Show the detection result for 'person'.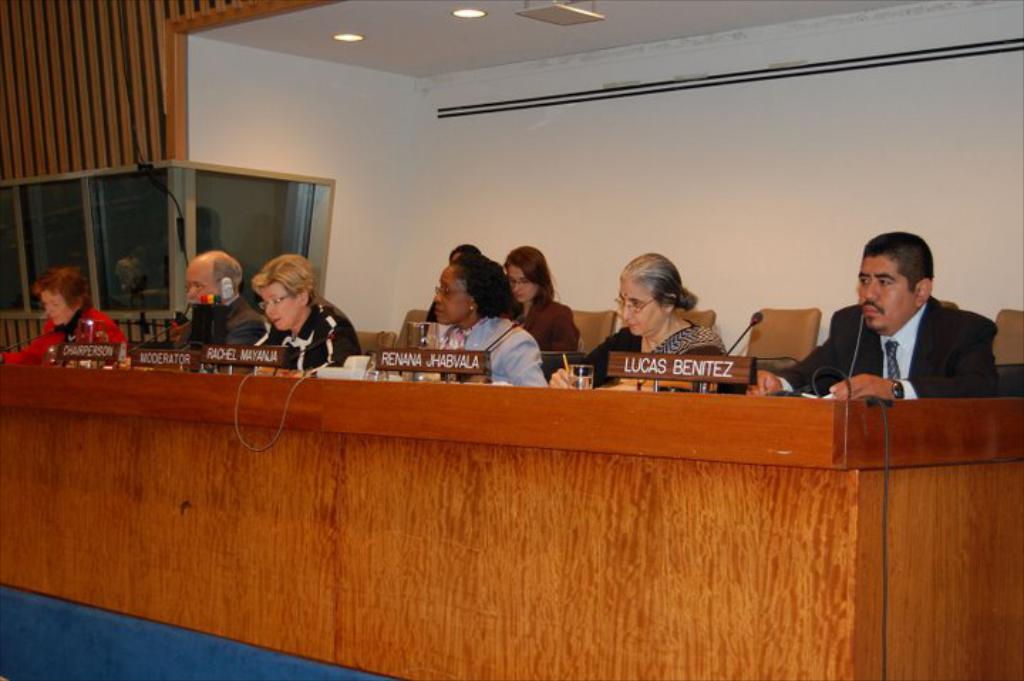
0,264,134,372.
